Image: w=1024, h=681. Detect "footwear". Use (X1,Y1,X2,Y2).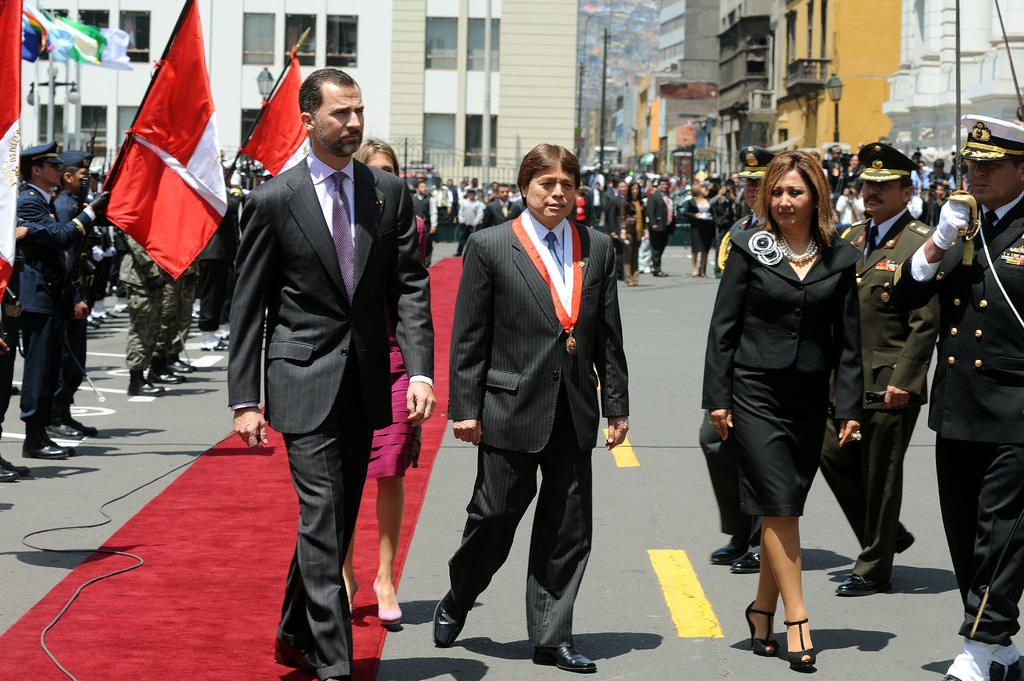
(43,417,77,439).
